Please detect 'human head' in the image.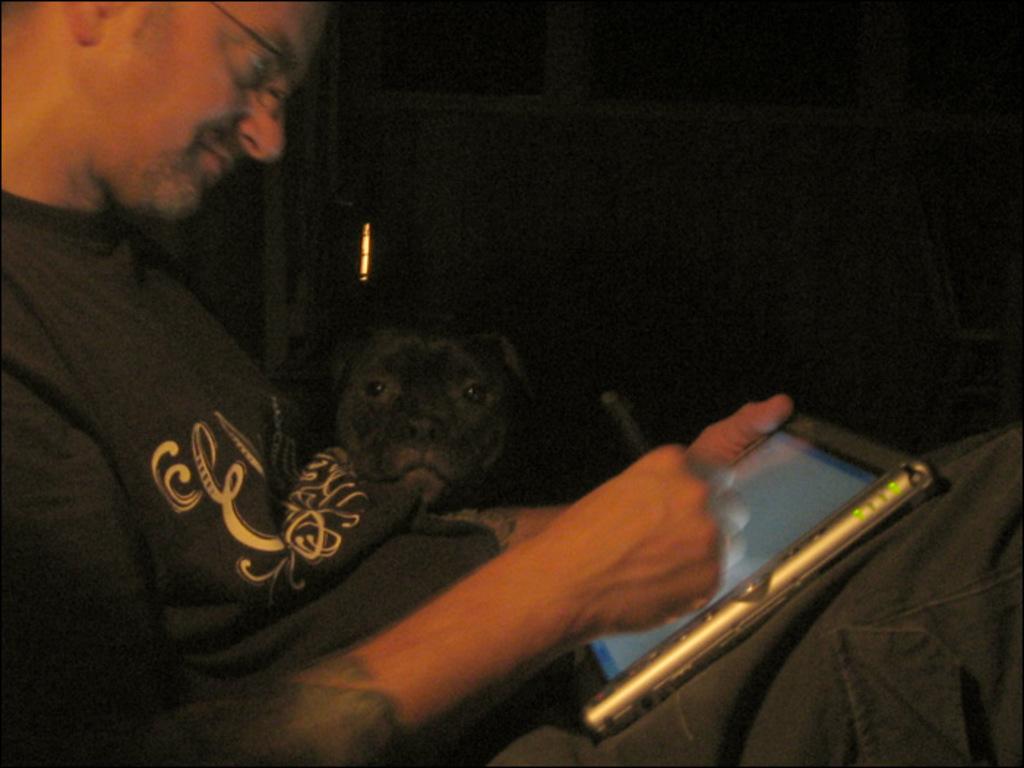
<box>12,15,331,288</box>.
